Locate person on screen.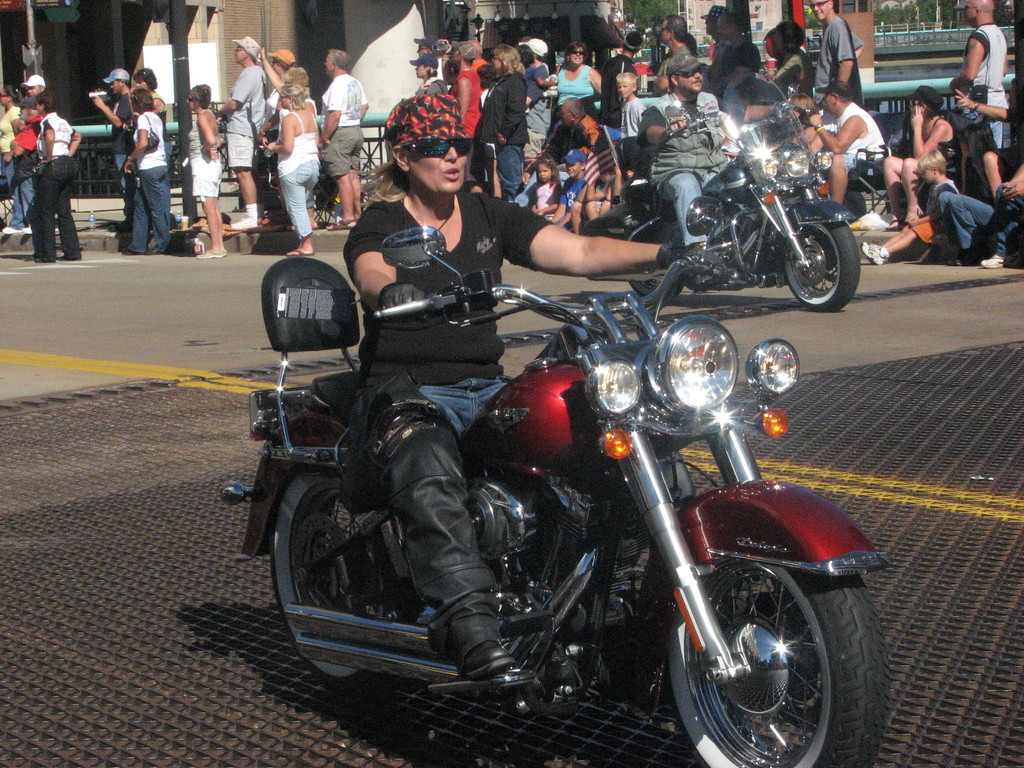
On screen at <bbox>22, 73, 45, 98</bbox>.
